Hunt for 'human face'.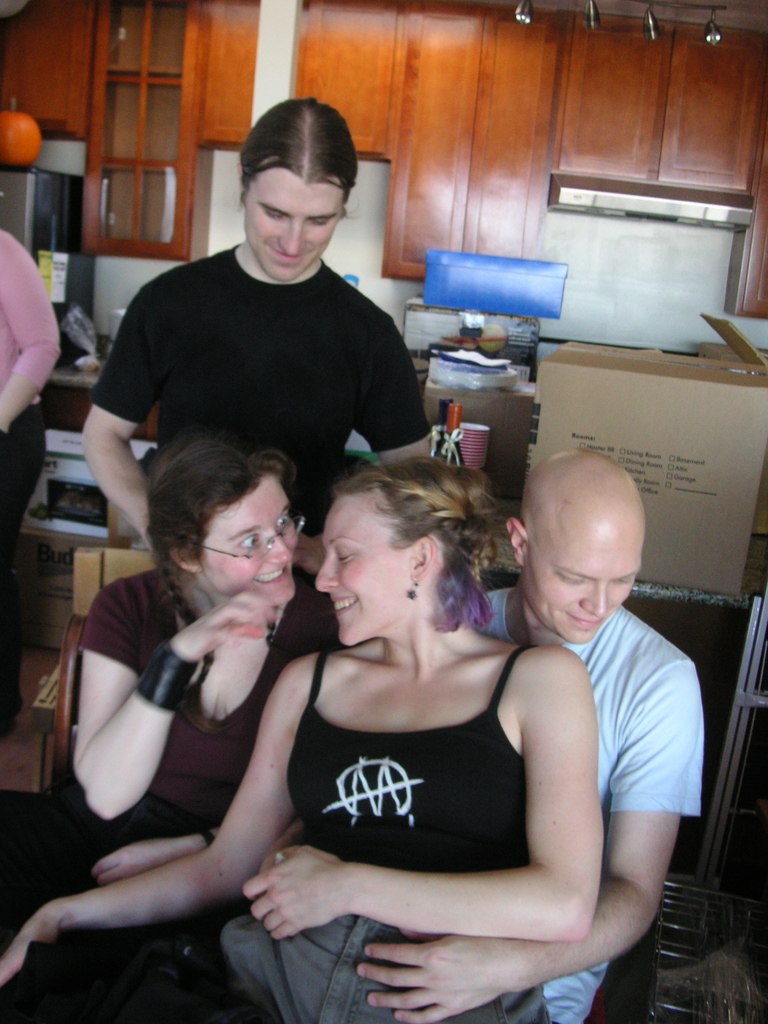
Hunted down at 314/489/405/652.
